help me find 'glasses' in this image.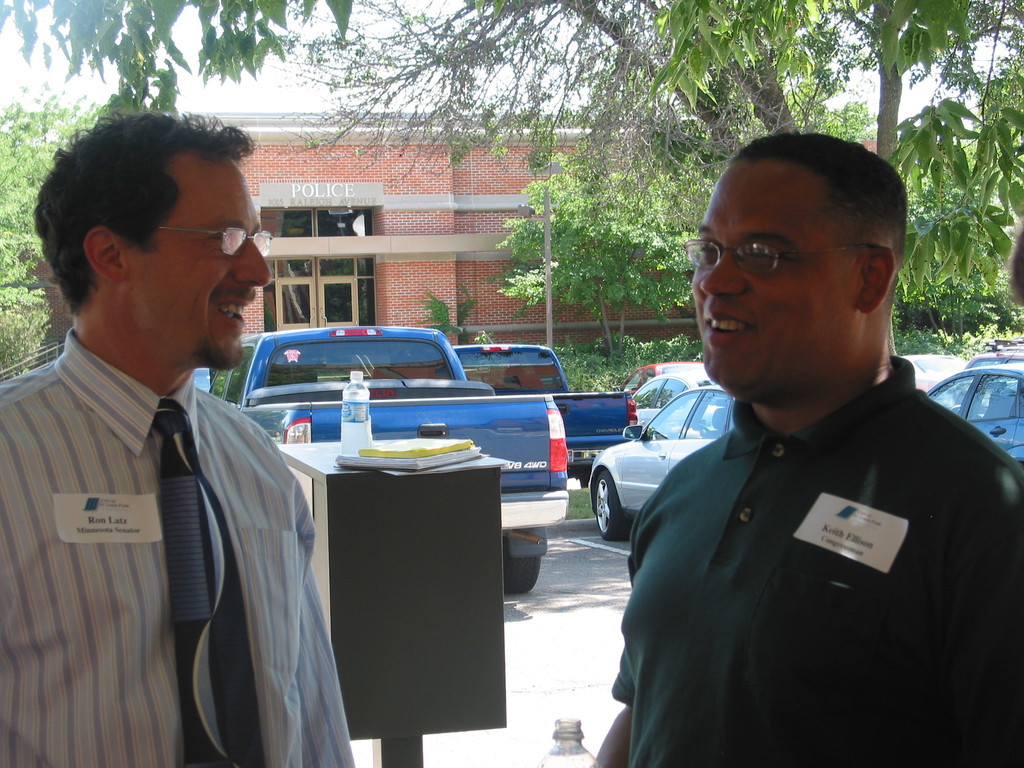
Found it: 688 226 851 282.
